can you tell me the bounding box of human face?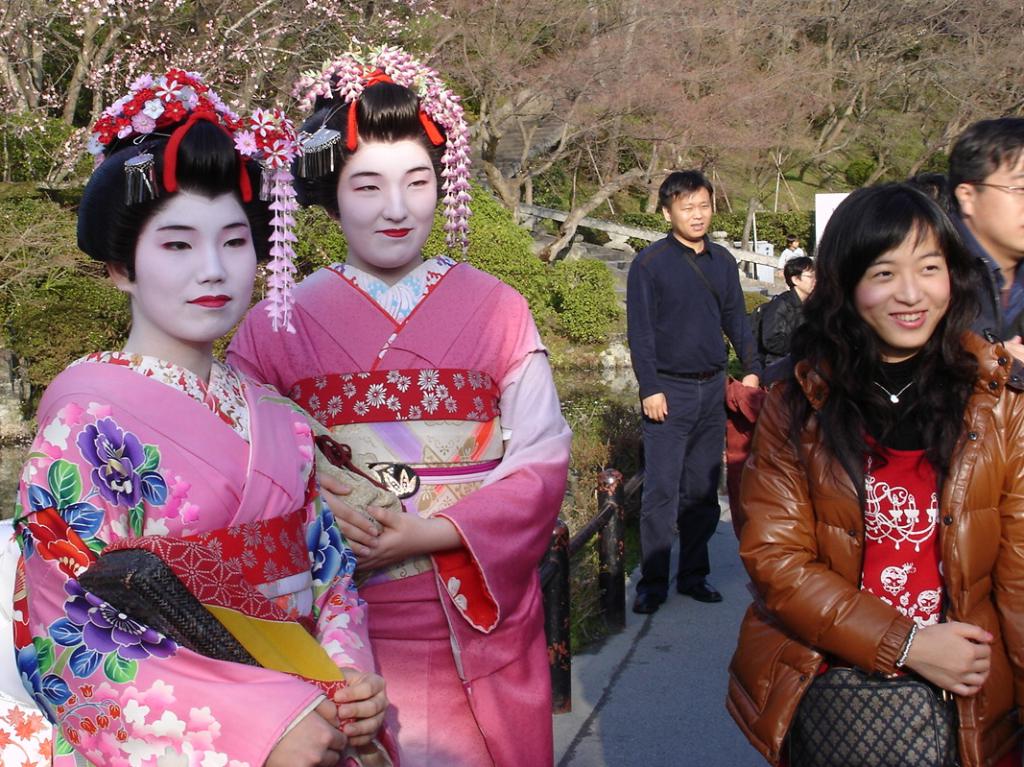
Rect(336, 140, 441, 270).
